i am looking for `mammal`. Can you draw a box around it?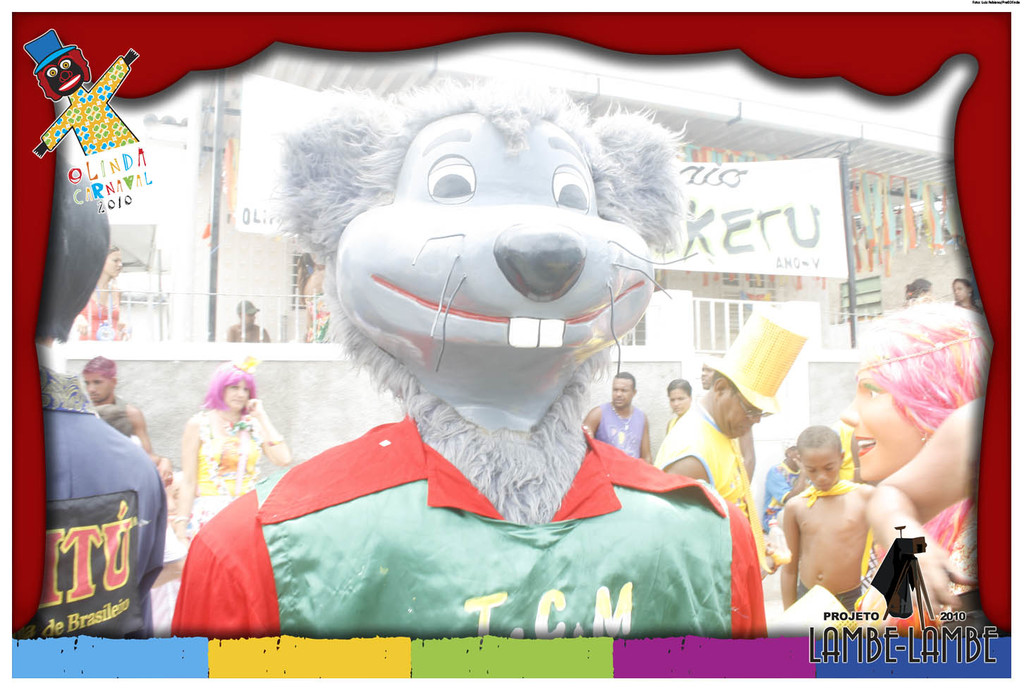
Sure, the bounding box is box=[697, 357, 762, 484].
